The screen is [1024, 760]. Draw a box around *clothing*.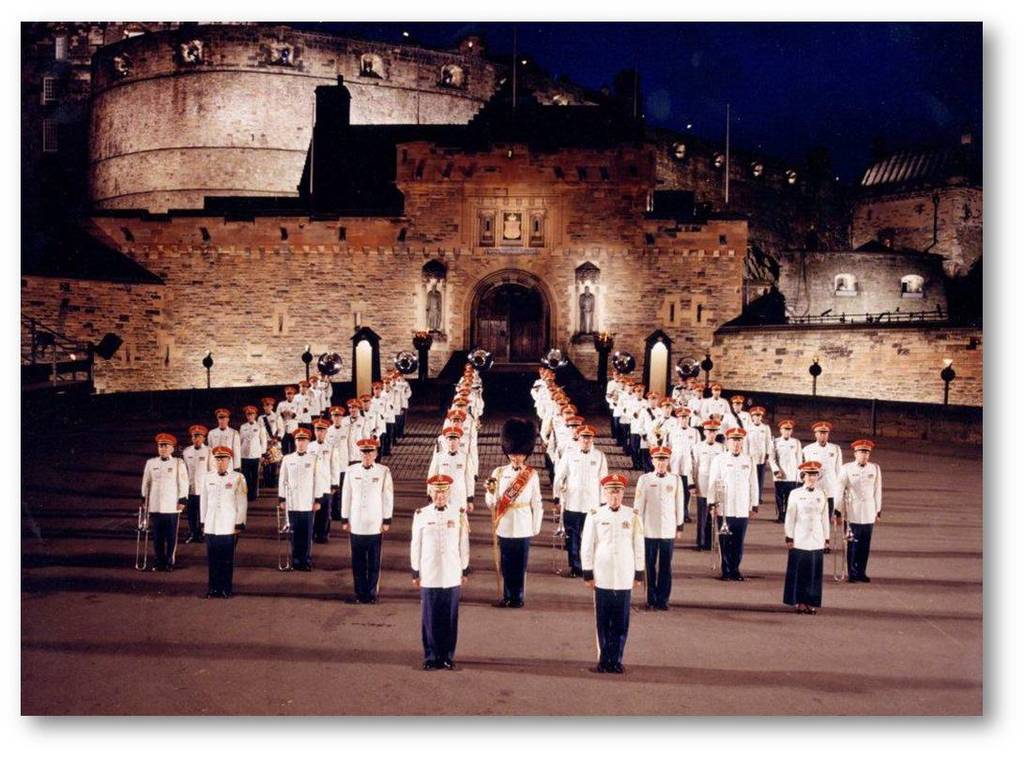
pyautogui.locateOnScreen(740, 418, 762, 476).
